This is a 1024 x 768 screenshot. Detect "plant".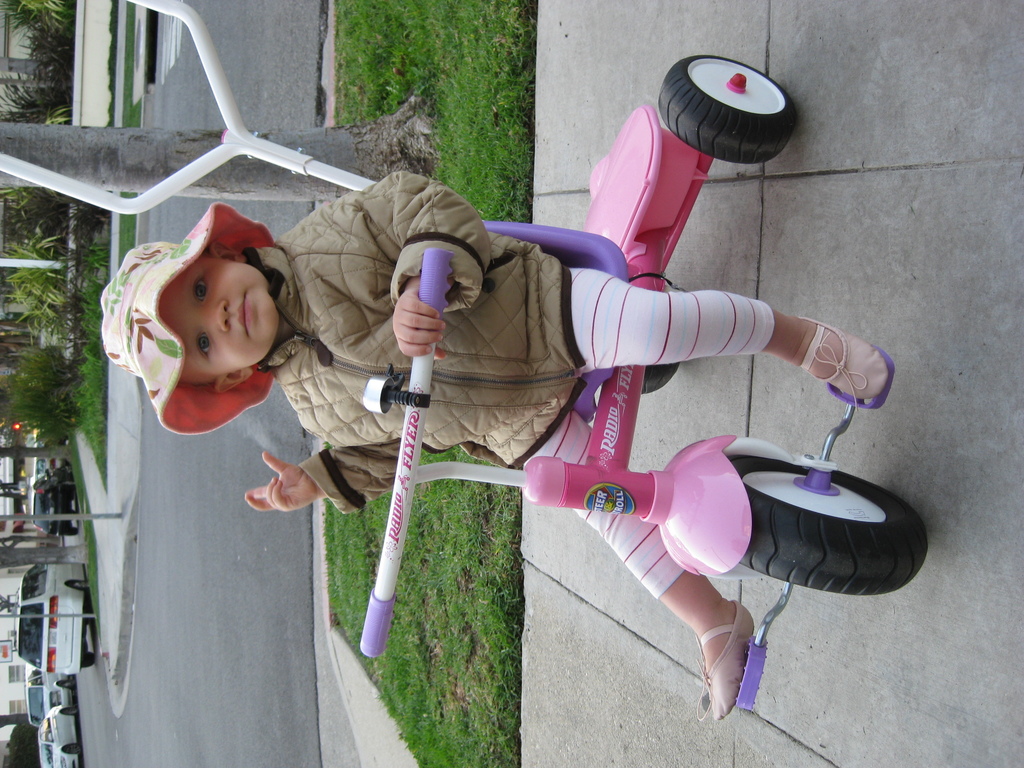
left=0, top=0, right=75, bottom=123.
